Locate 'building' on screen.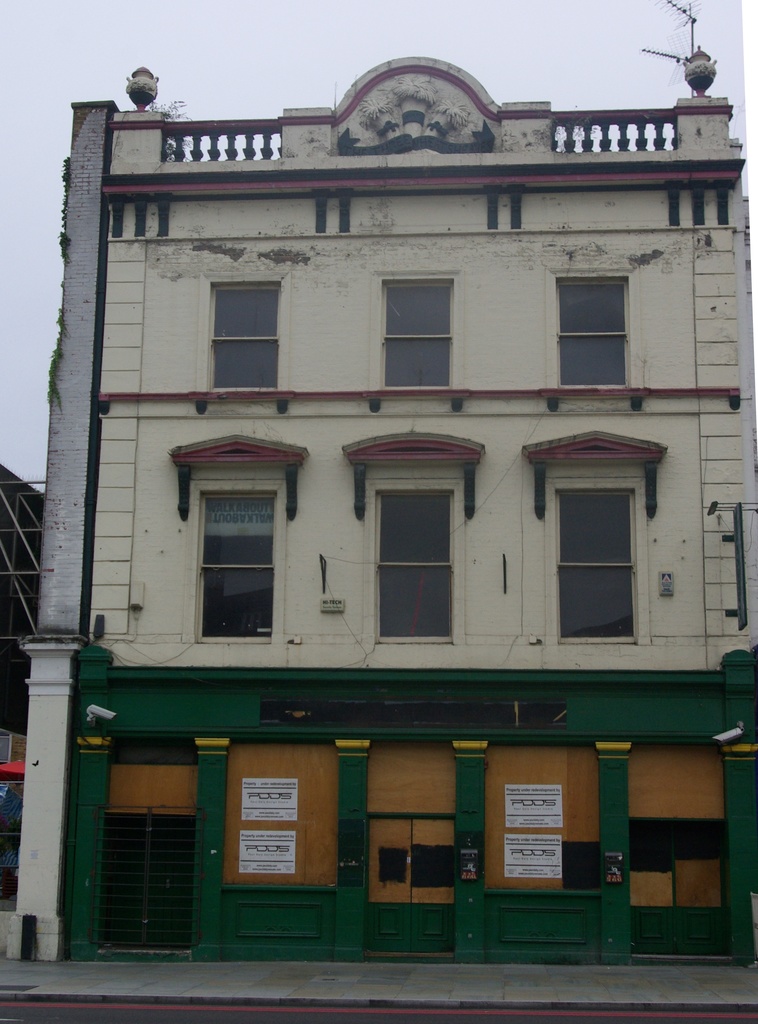
On screen at crop(2, 54, 757, 968).
